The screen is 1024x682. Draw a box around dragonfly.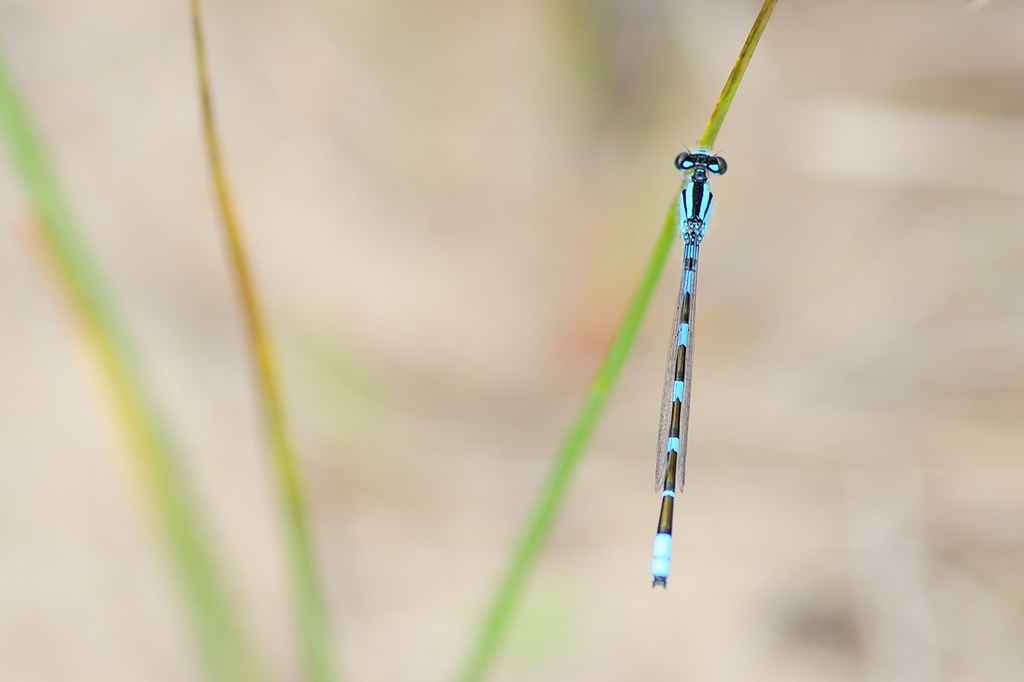
Rect(655, 149, 726, 593).
